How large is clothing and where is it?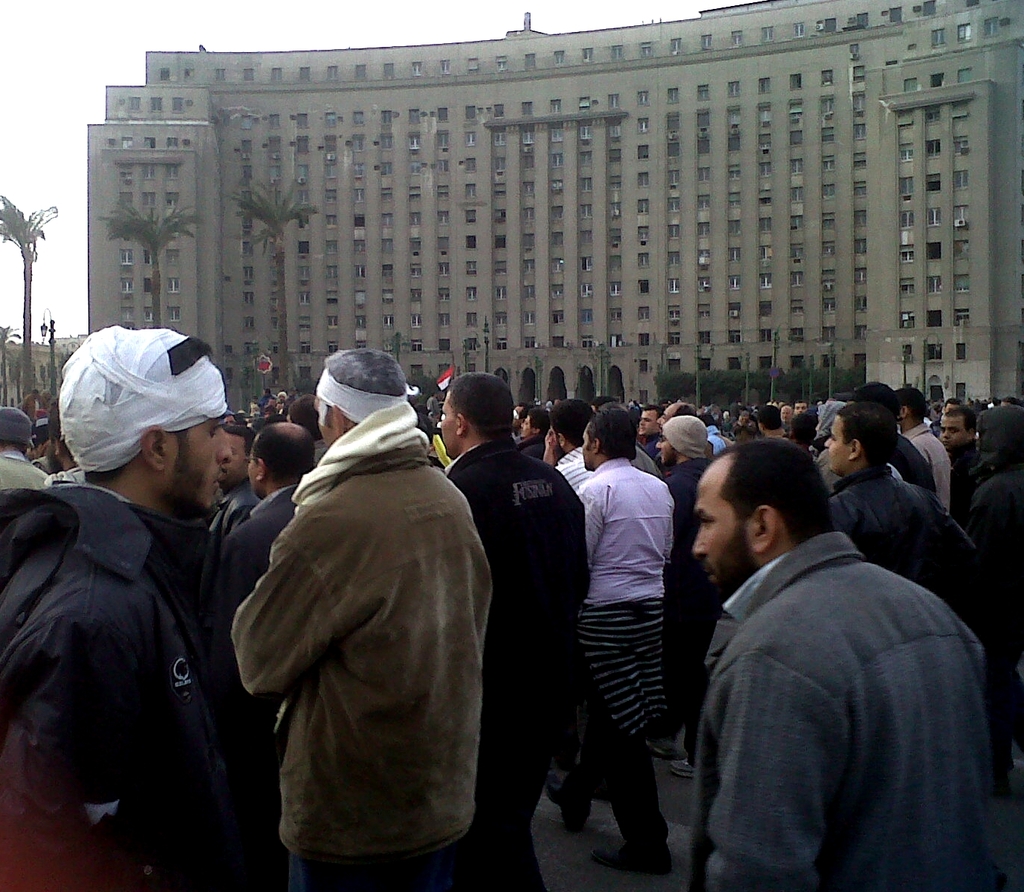
Bounding box: crop(965, 473, 1010, 810).
